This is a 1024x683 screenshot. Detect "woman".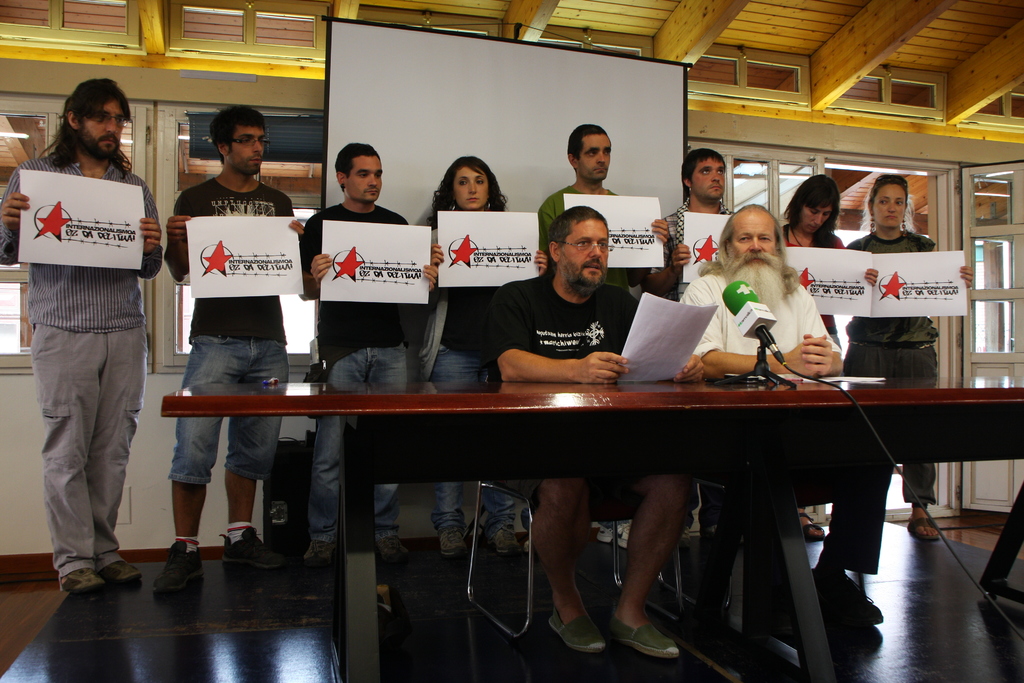
(left=406, top=160, right=553, bottom=562).
